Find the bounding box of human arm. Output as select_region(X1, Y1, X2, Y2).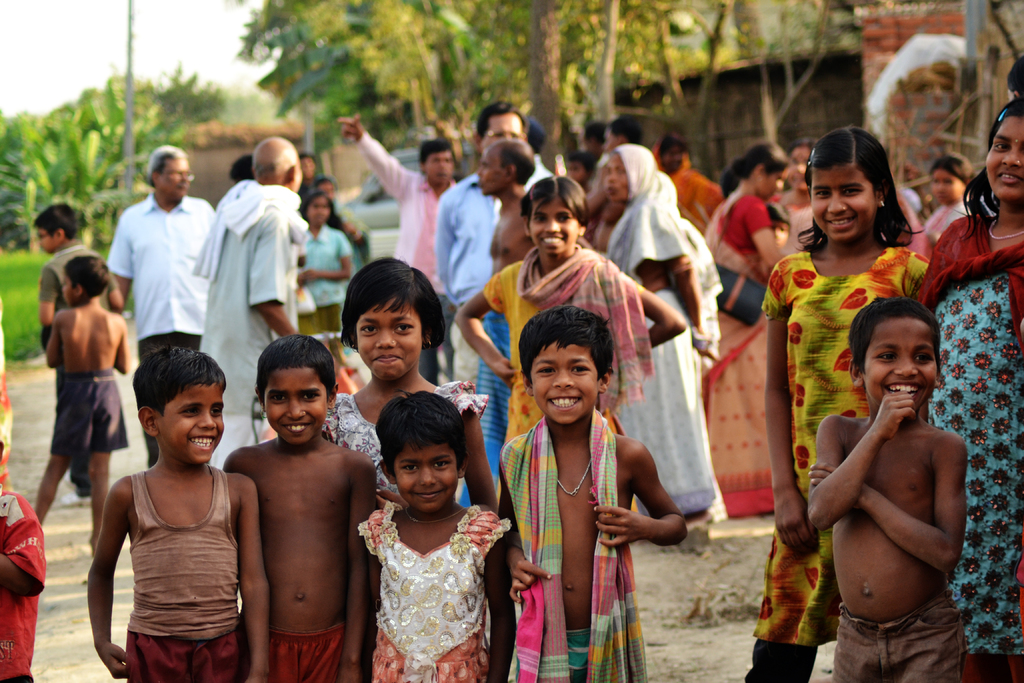
select_region(337, 450, 382, 682).
